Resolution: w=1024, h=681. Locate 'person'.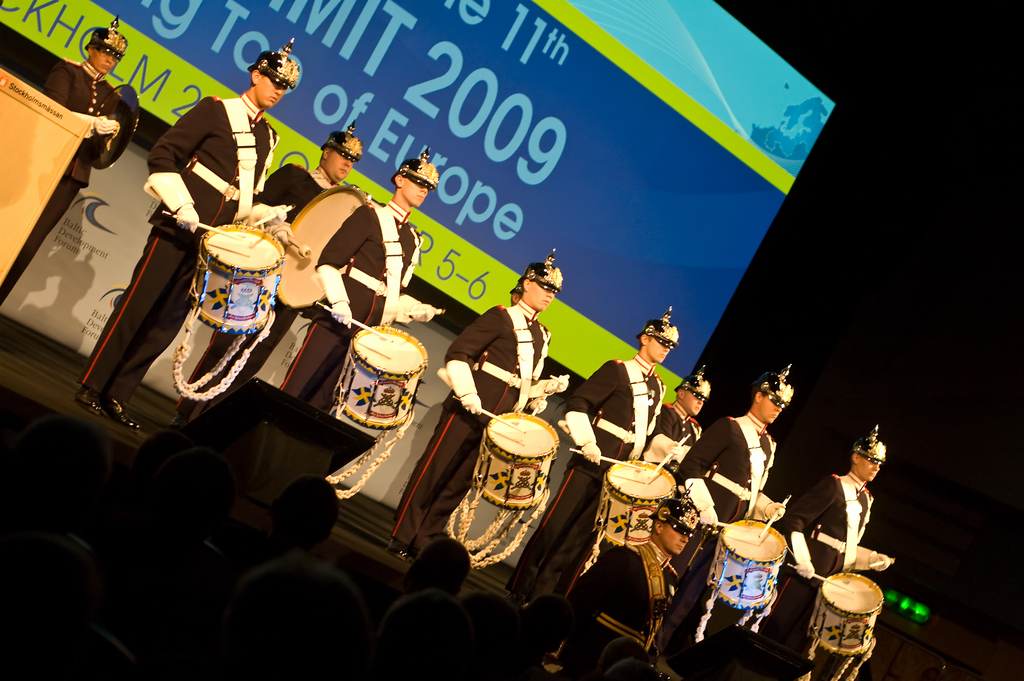
box=[312, 145, 449, 415].
